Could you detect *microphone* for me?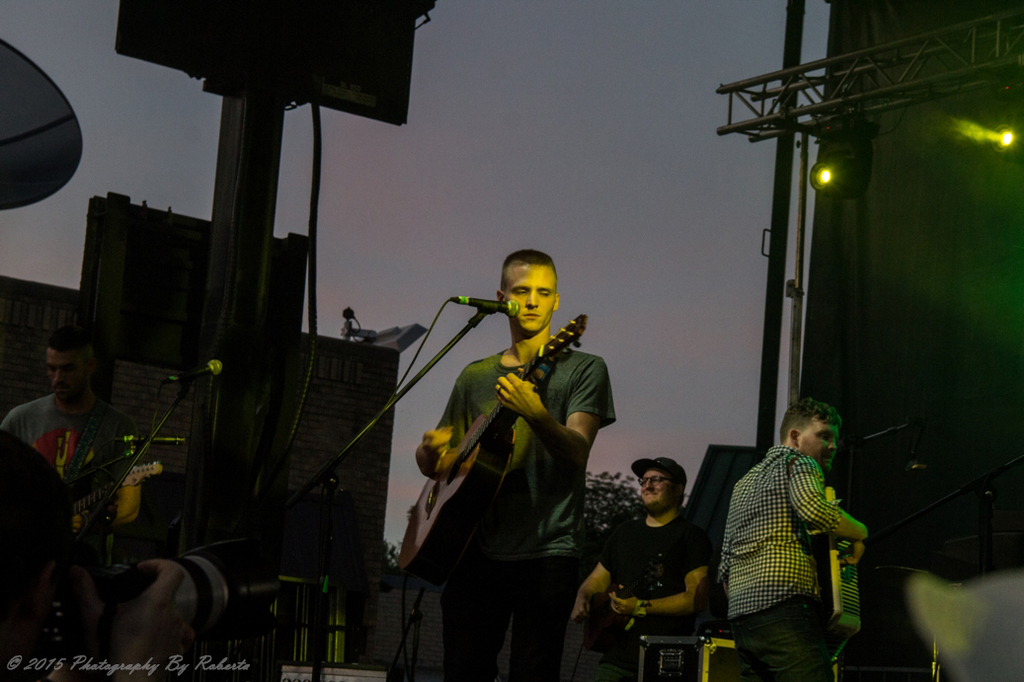
Detection result: (x1=454, y1=298, x2=519, y2=319).
